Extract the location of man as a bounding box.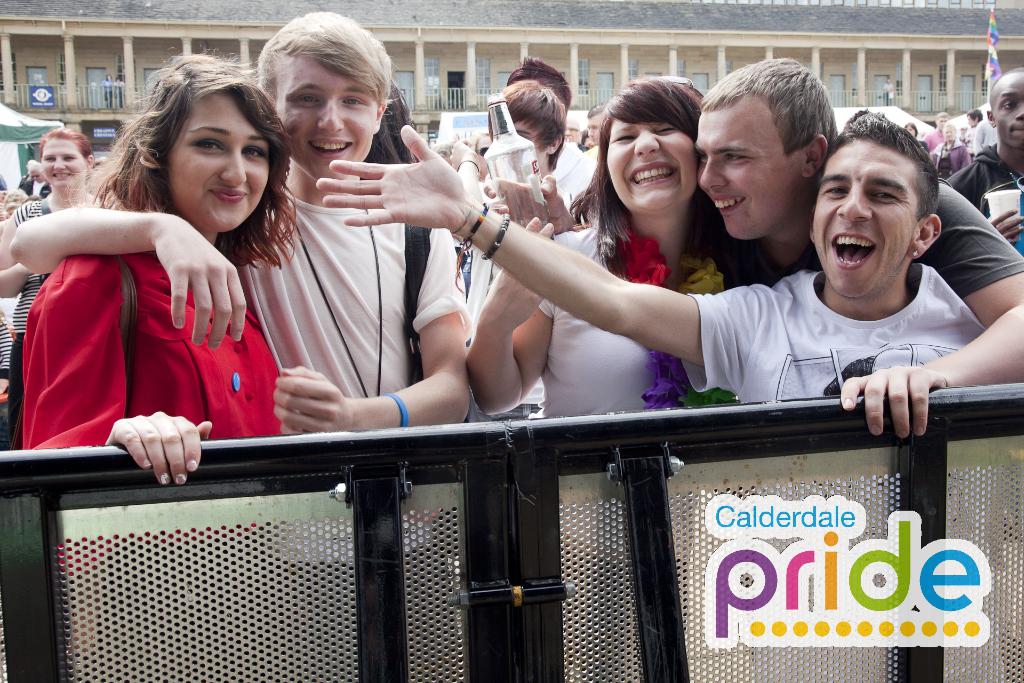
locate(918, 110, 946, 152).
